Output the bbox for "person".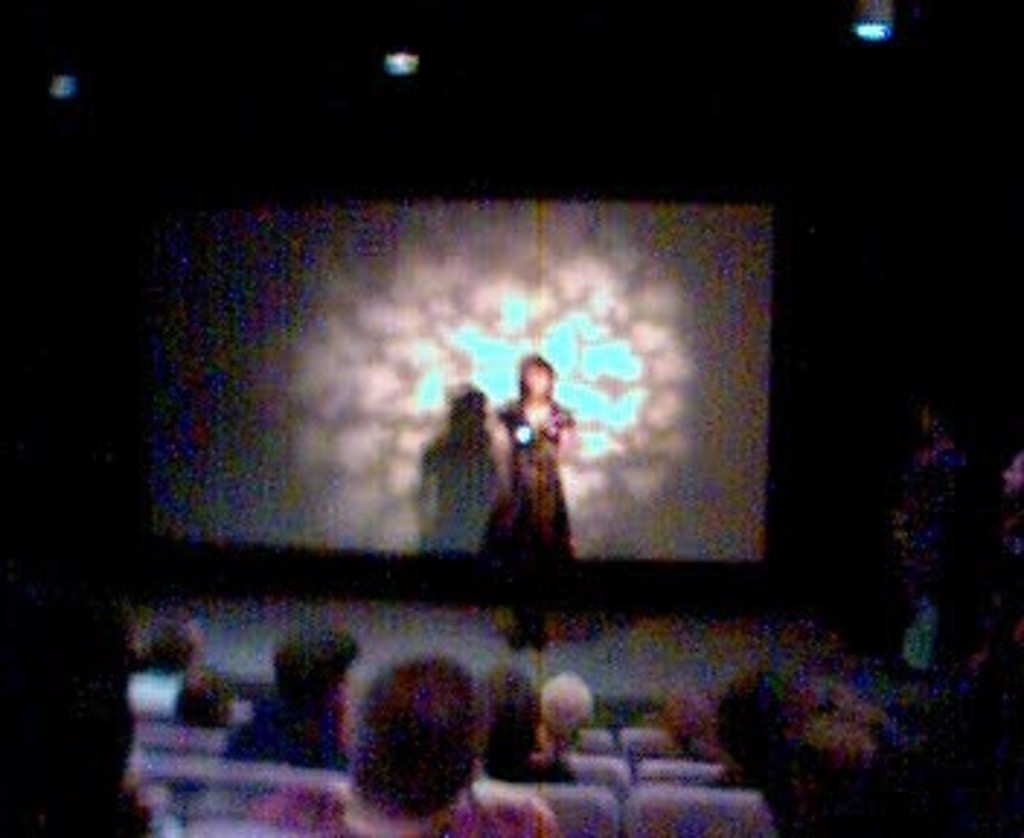
region(486, 666, 576, 780).
